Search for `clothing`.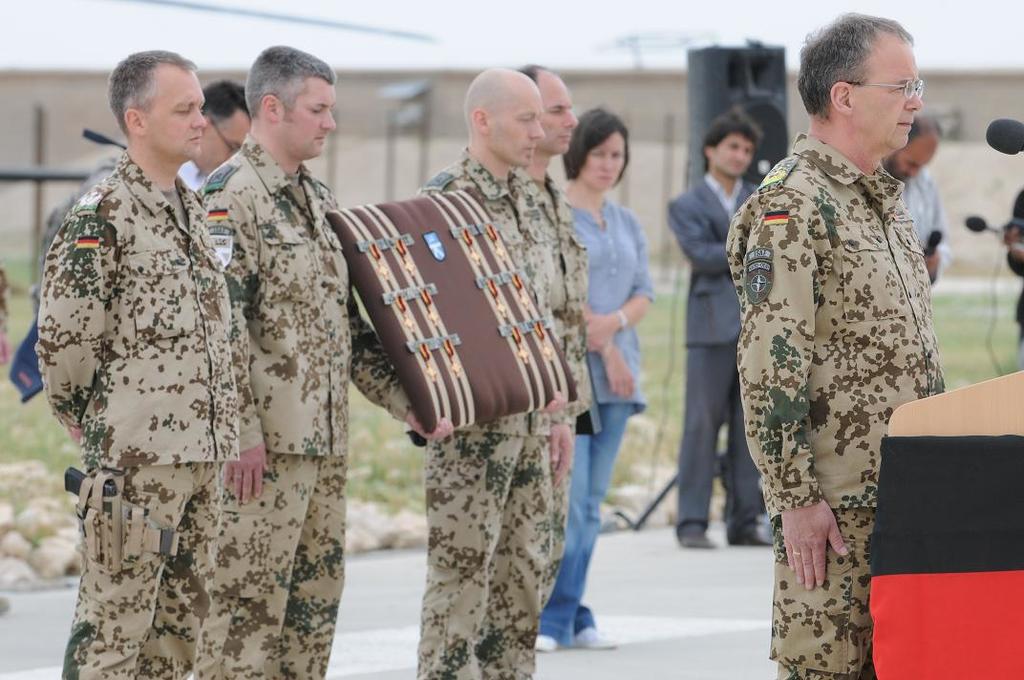
Found at [left=535, top=191, right=660, bottom=648].
